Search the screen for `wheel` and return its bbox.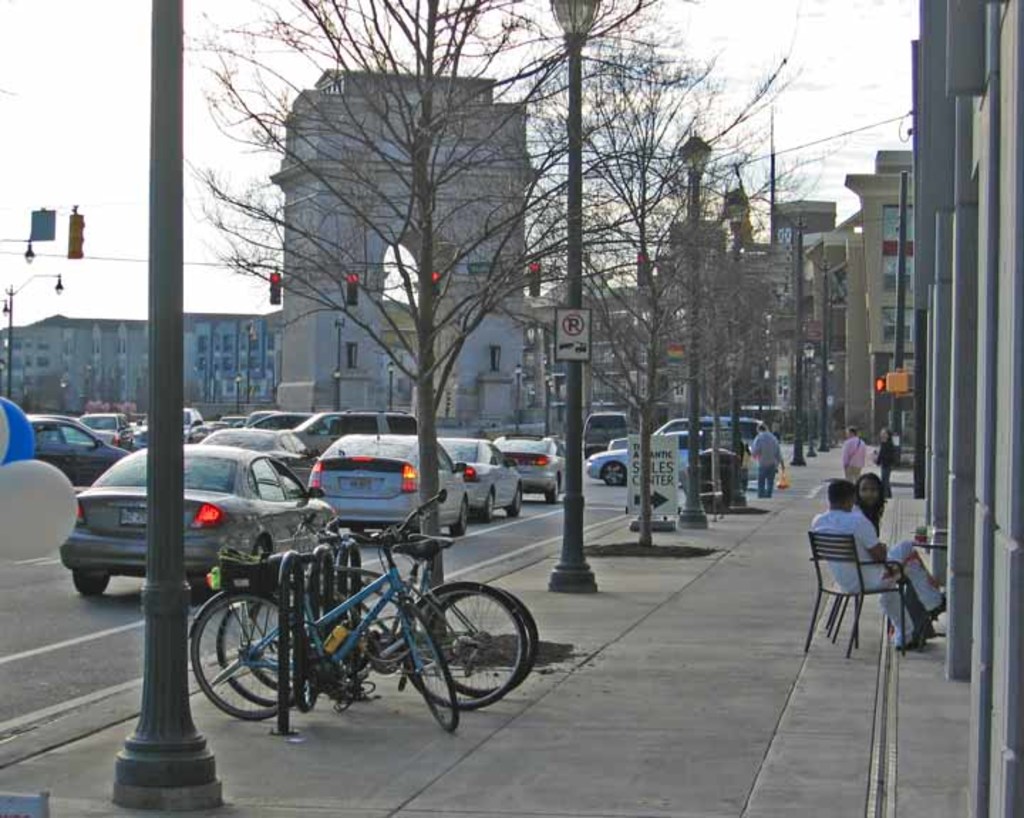
Found: {"left": 68, "top": 575, "right": 111, "bottom": 599}.
